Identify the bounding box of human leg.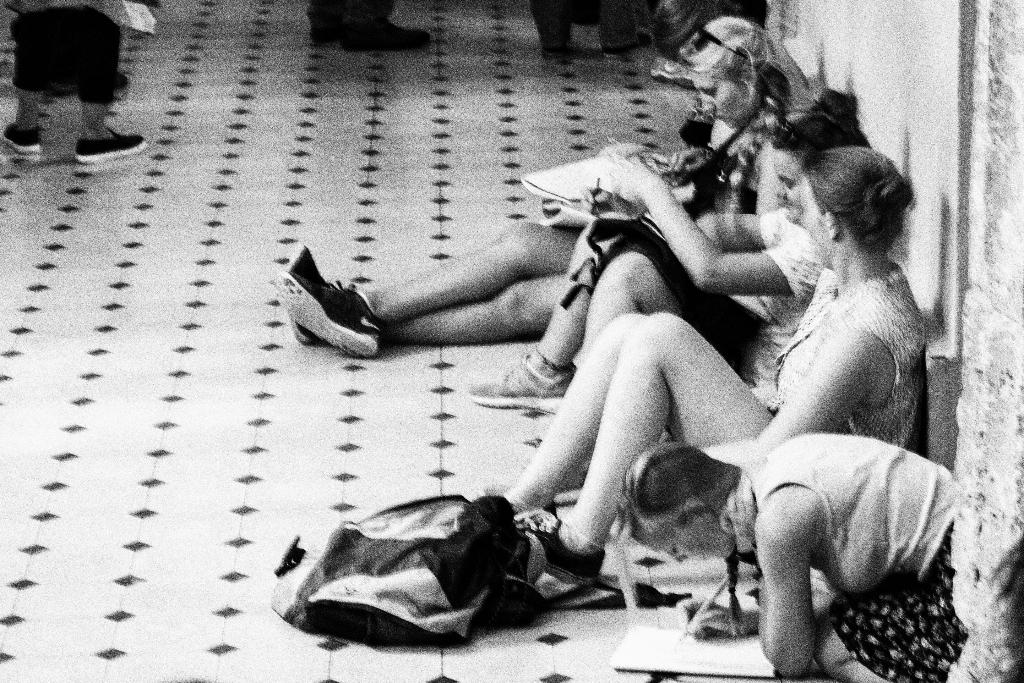
x1=0, y1=83, x2=47, y2=156.
